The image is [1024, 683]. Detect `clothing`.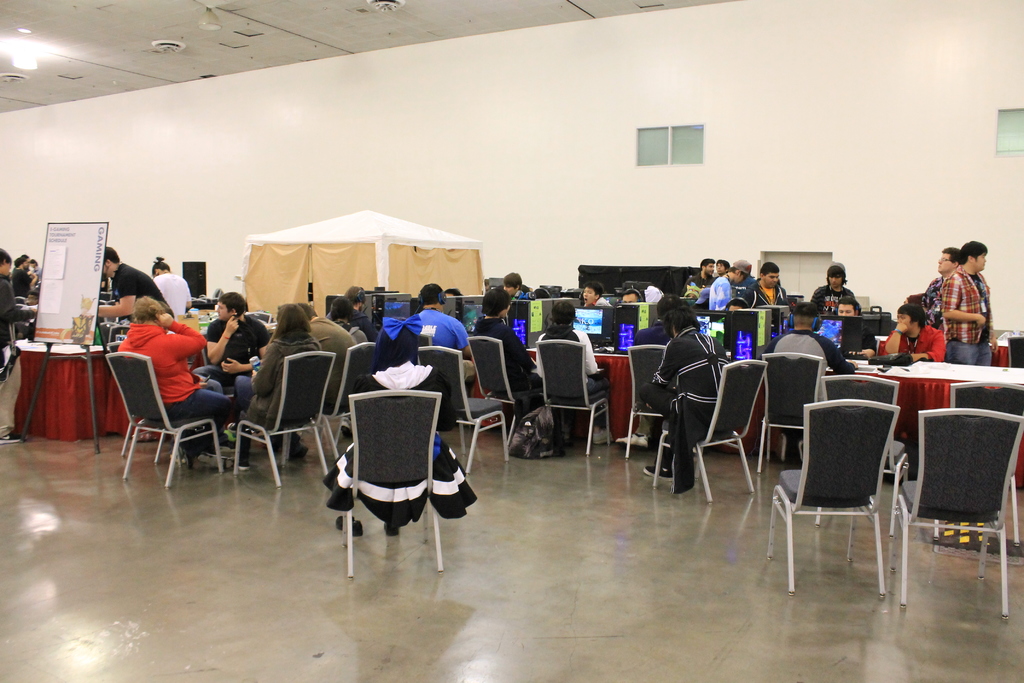
Detection: <box>681,273,706,295</box>.
